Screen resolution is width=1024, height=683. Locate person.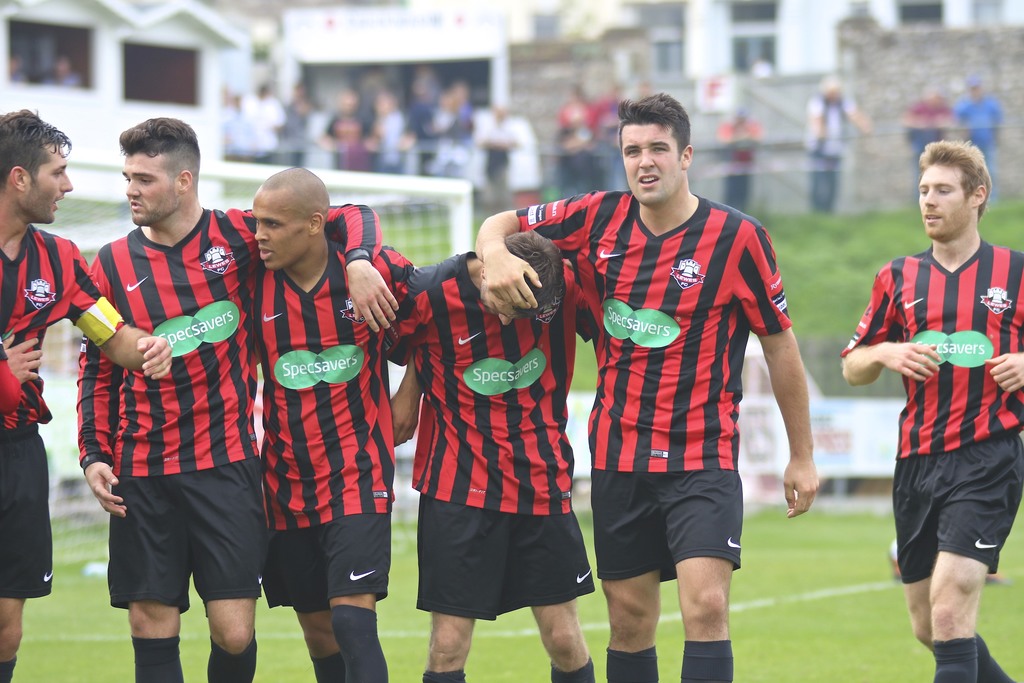
rect(721, 99, 758, 223).
